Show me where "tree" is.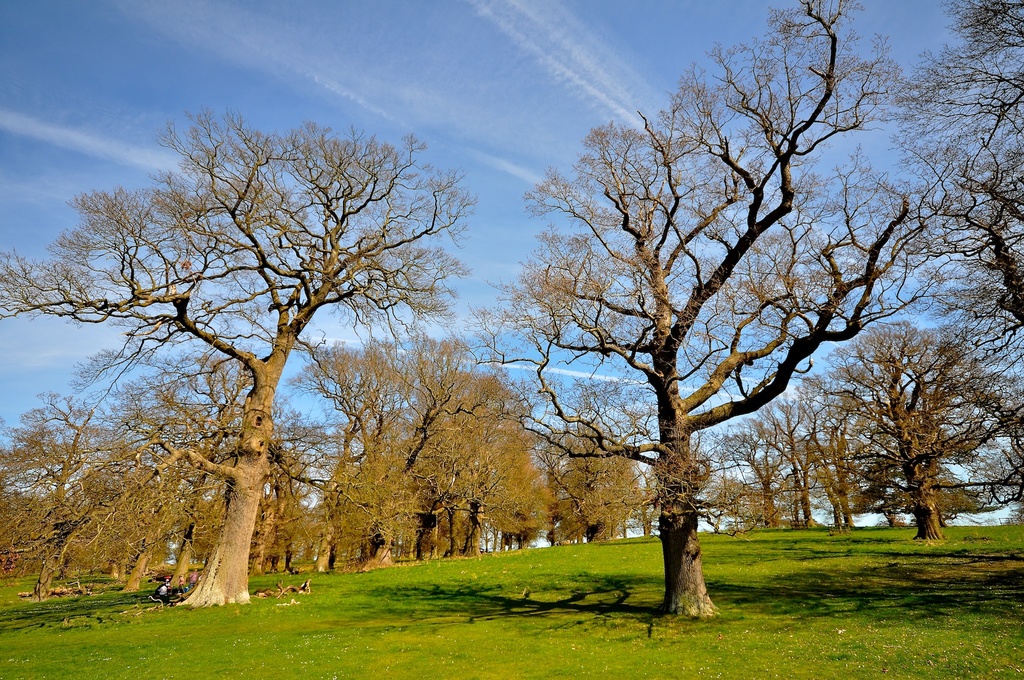
"tree" is at bbox=(0, 396, 104, 603).
